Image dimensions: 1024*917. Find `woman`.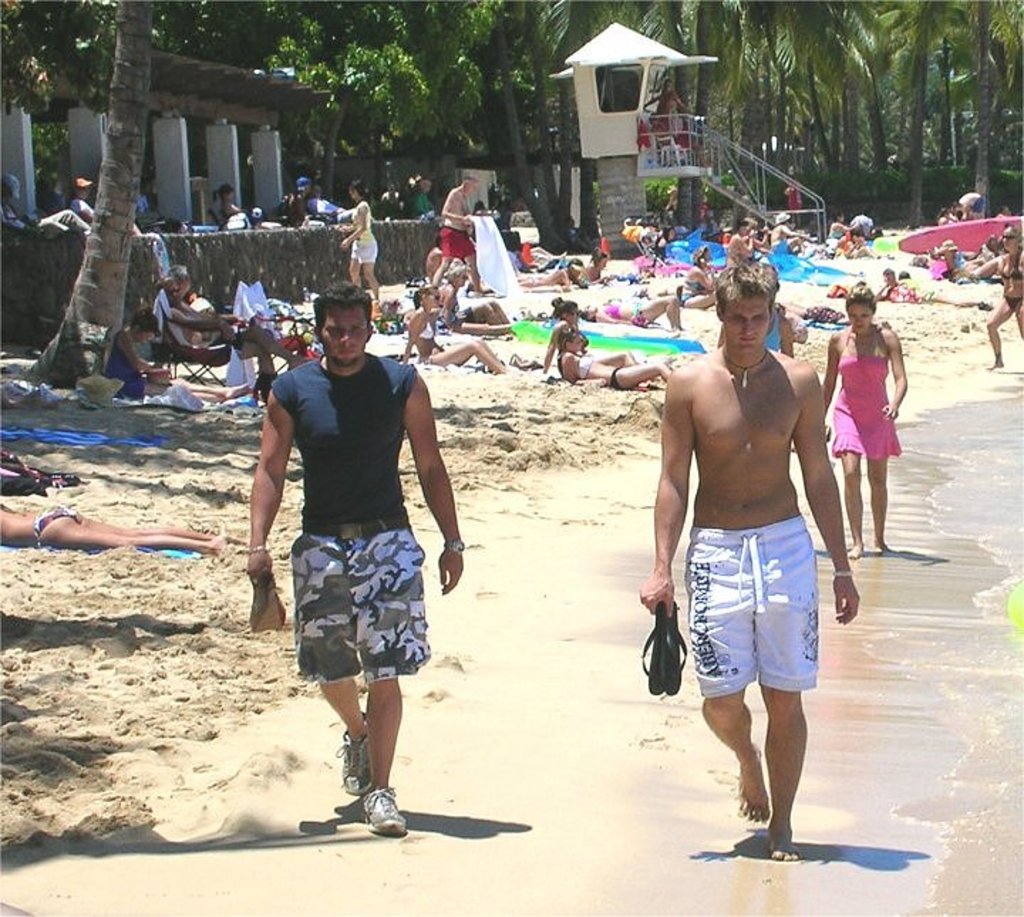
984 225 1023 371.
